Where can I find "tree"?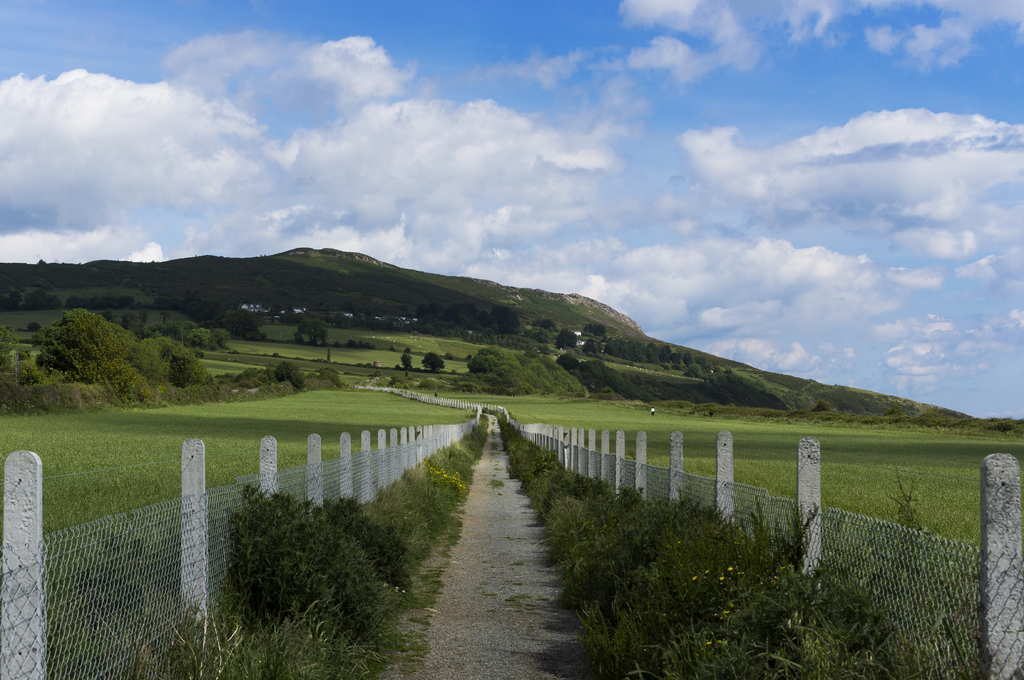
You can find it at x1=397, y1=349, x2=410, y2=374.
